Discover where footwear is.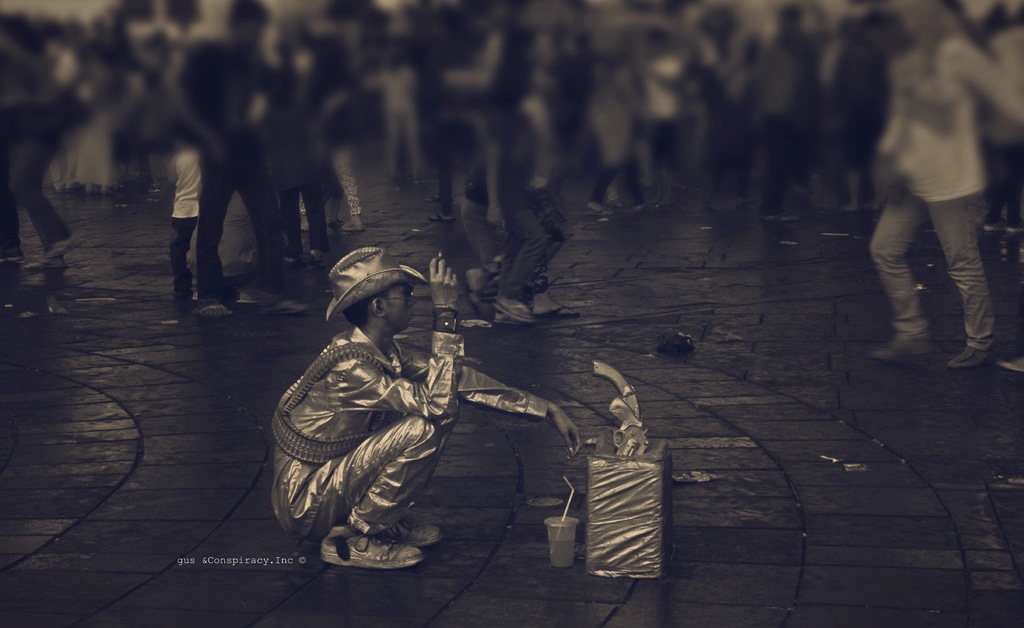
Discovered at [65, 182, 83, 194].
